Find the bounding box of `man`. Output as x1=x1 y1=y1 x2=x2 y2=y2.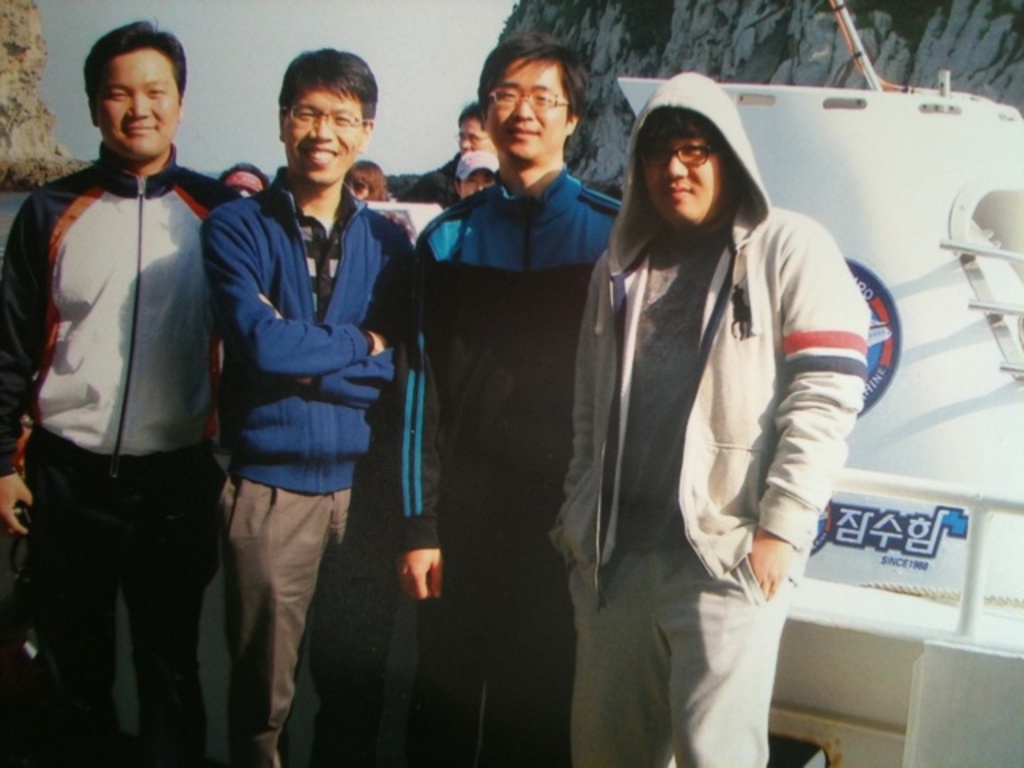
x1=200 y1=45 x2=408 y2=766.
